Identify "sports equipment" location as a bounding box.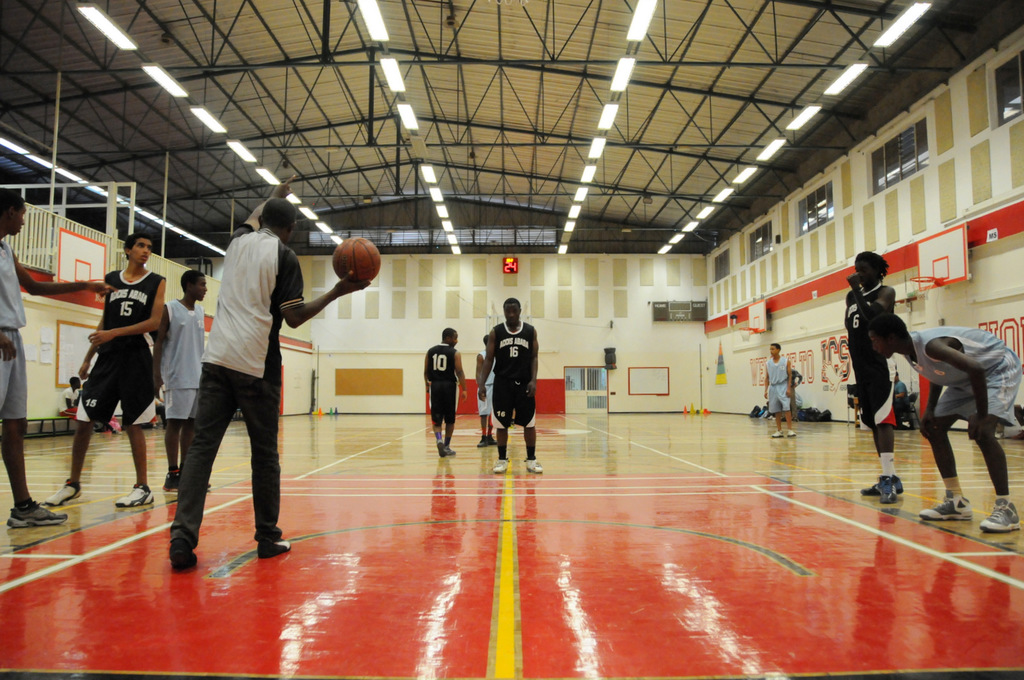
[434,439,447,458].
